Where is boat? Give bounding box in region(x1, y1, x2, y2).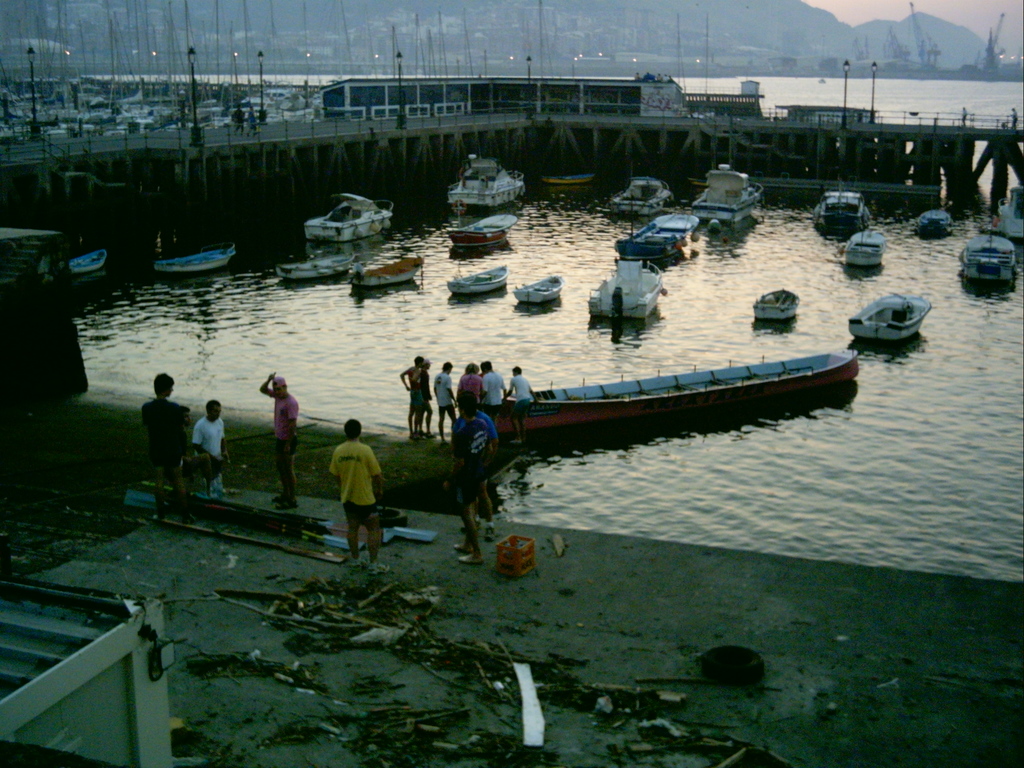
region(845, 288, 933, 339).
